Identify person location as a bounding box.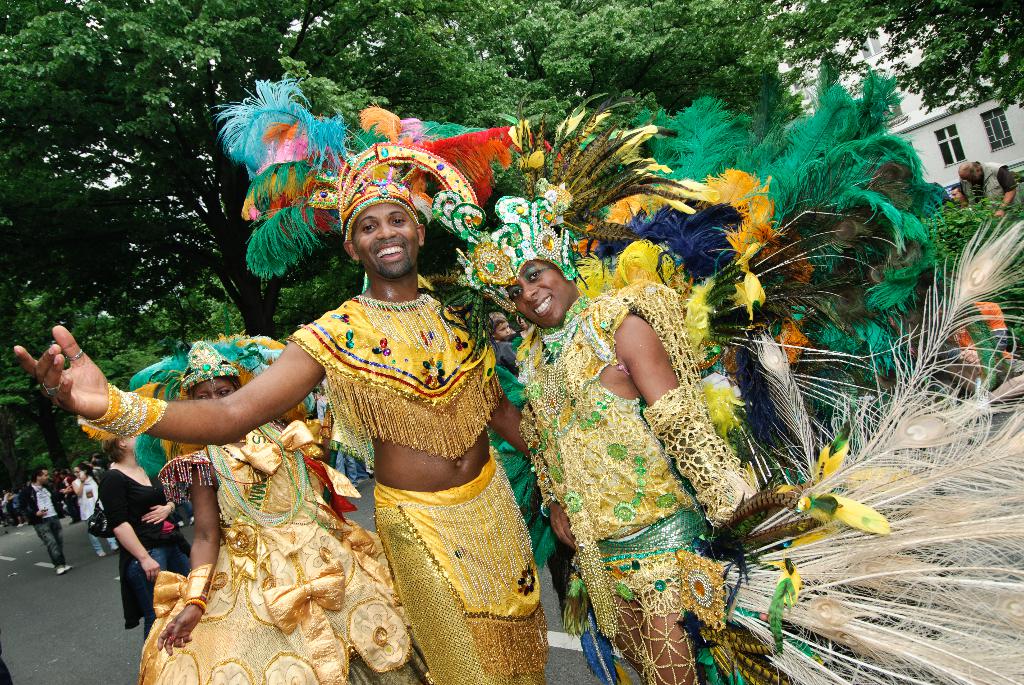
l=140, t=372, r=426, b=684.
